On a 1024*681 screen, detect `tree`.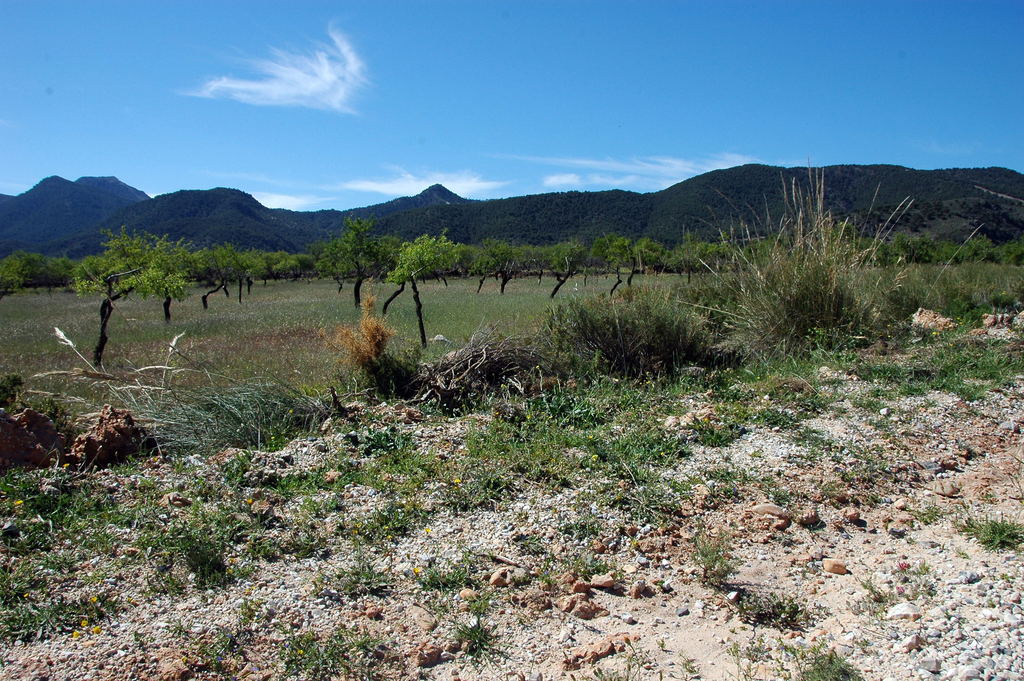
[x1=190, y1=244, x2=308, y2=311].
